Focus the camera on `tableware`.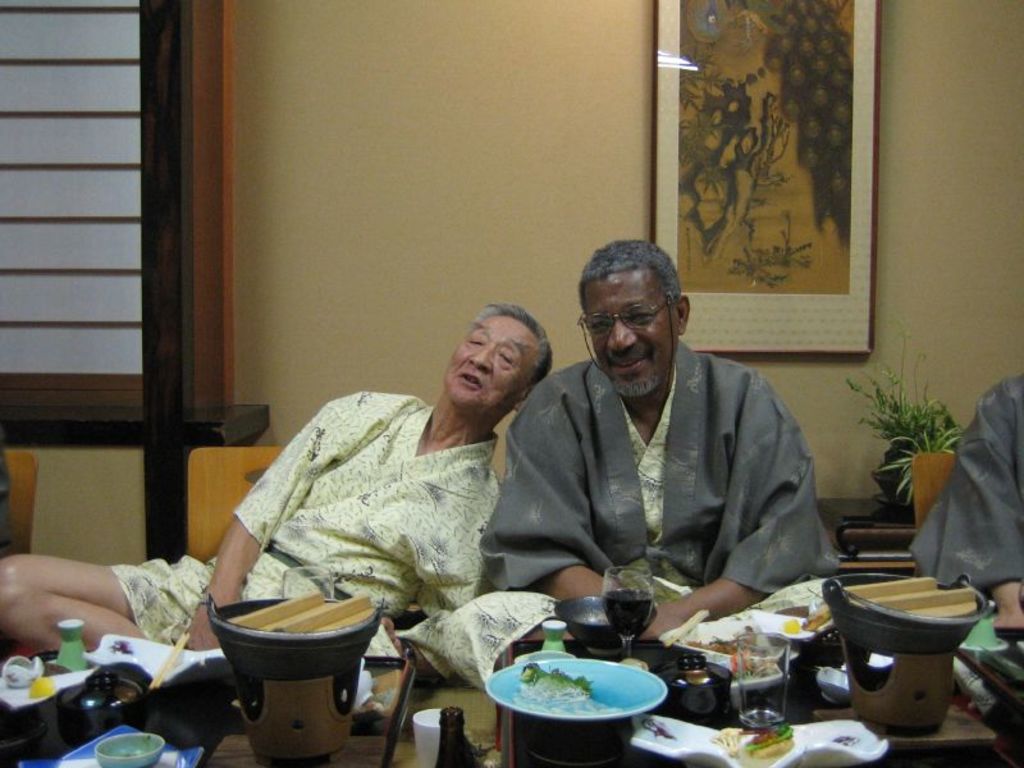
Focus region: 541:623:567:659.
